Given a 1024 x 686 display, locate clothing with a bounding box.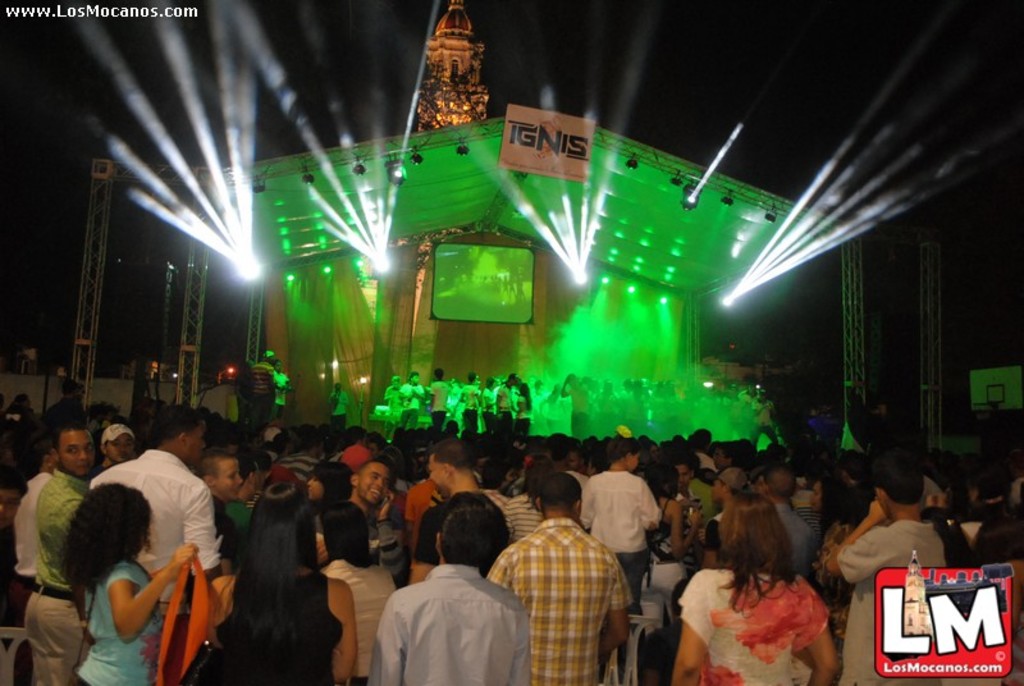
Located: 832, 507, 942, 685.
